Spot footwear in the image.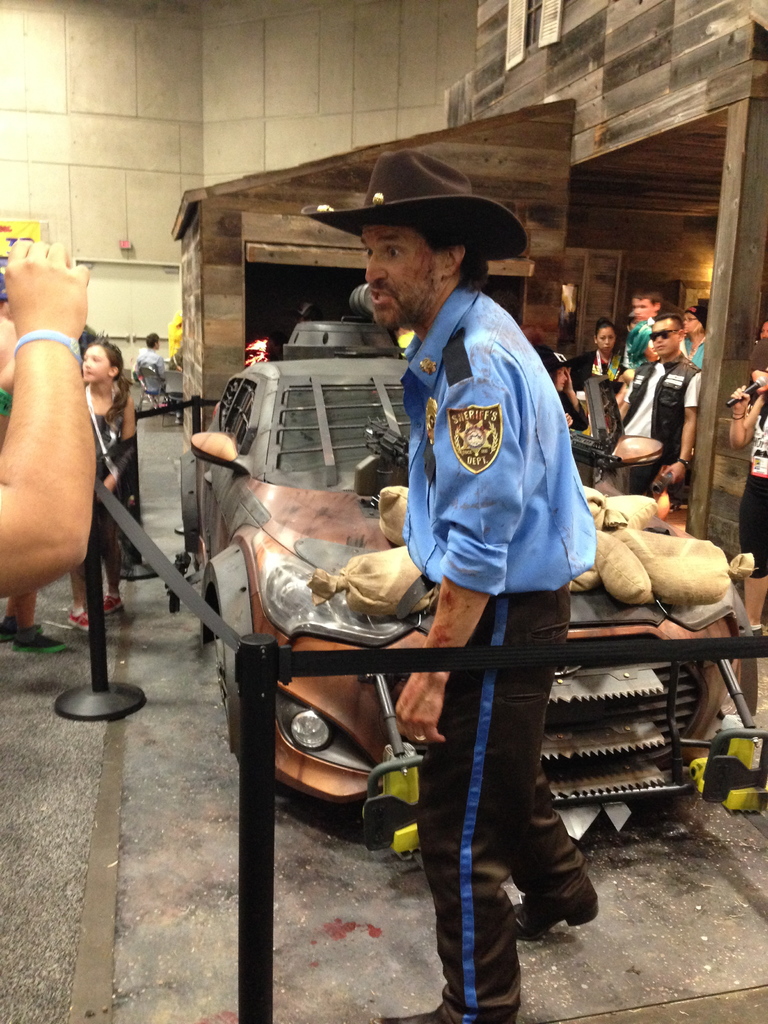
footwear found at <bbox>514, 893, 600, 946</bbox>.
